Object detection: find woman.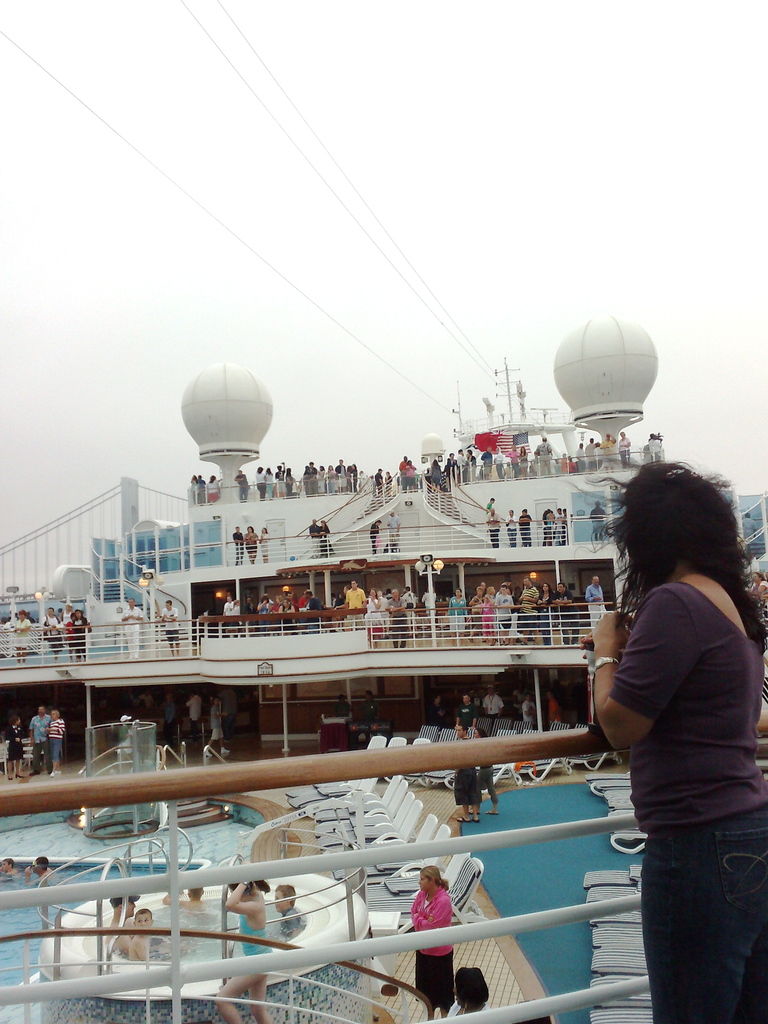
pyautogui.locateOnScreen(363, 588, 383, 648).
